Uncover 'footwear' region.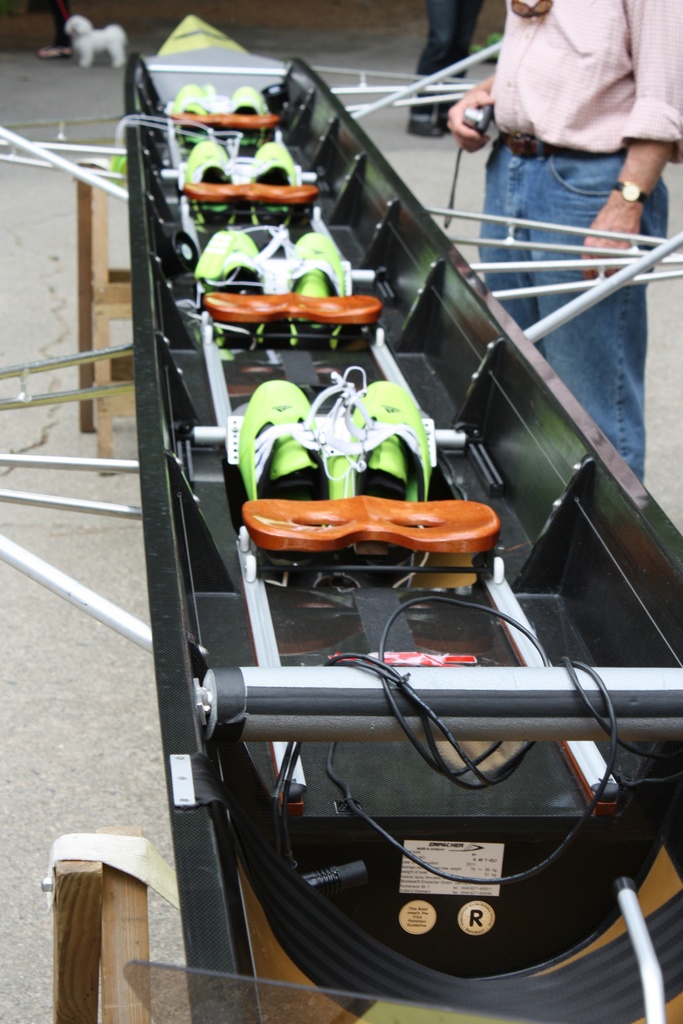
Uncovered: [230, 85, 274, 152].
